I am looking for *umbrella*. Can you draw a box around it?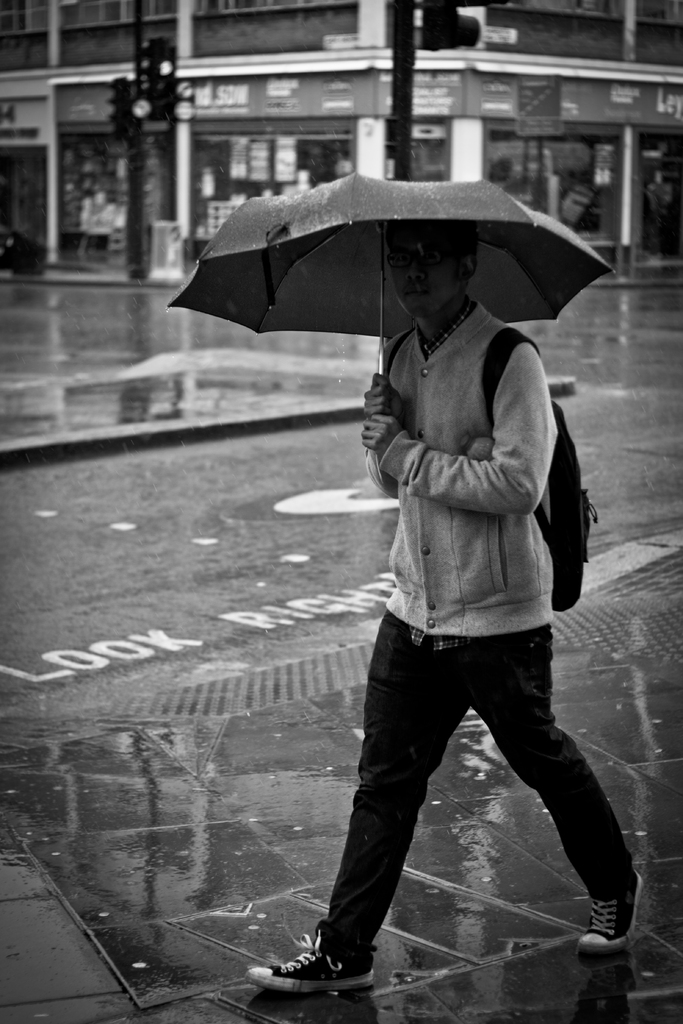
Sure, the bounding box is x1=165, y1=172, x2=613, y2=373.
